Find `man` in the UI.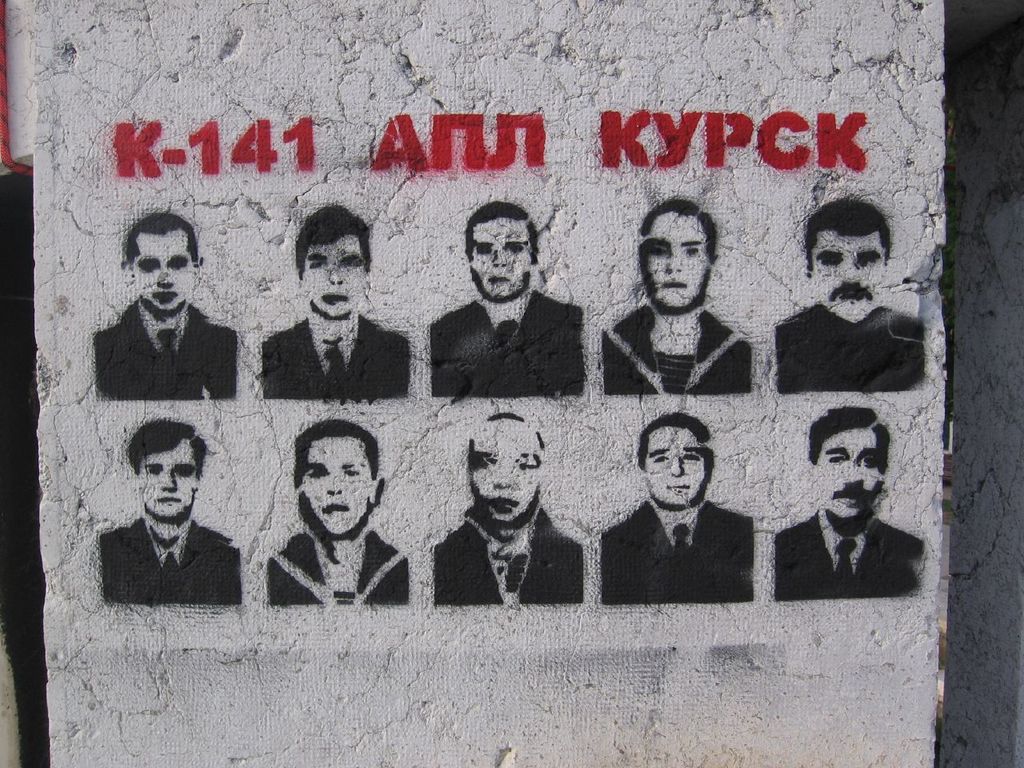
UI element at detection(262, 202, 413, 399).
